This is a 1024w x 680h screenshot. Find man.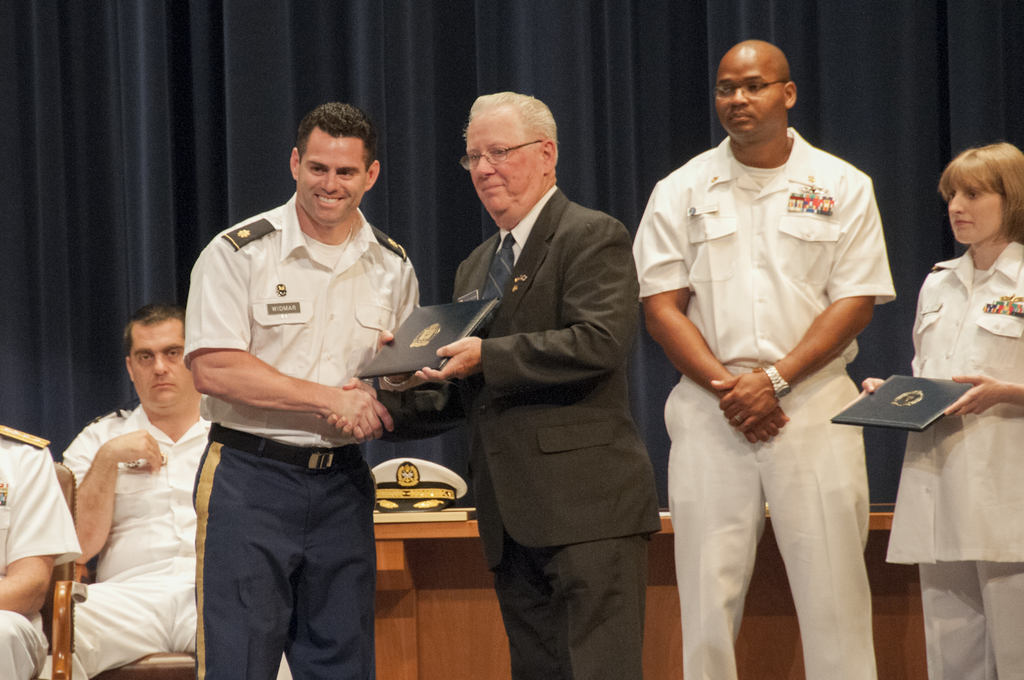
Bounding box: (x1=61, y1=303, x2=291, y2=679).
